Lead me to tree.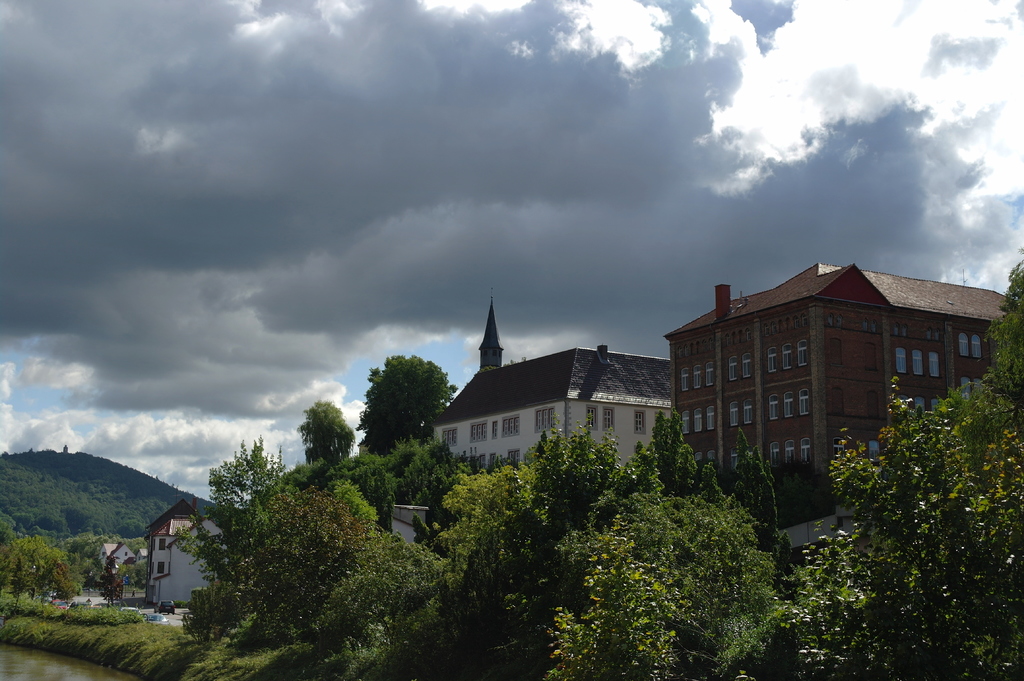
Lead to bbox=[354, 343, 447, 473].
